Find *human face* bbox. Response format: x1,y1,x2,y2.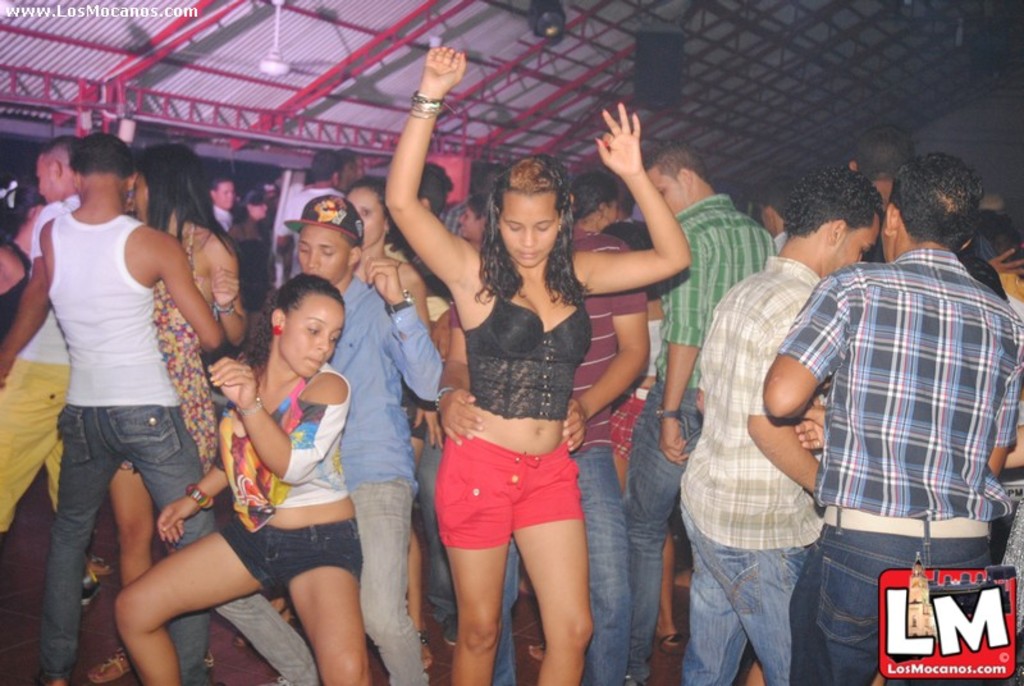
833,214,878,270.
